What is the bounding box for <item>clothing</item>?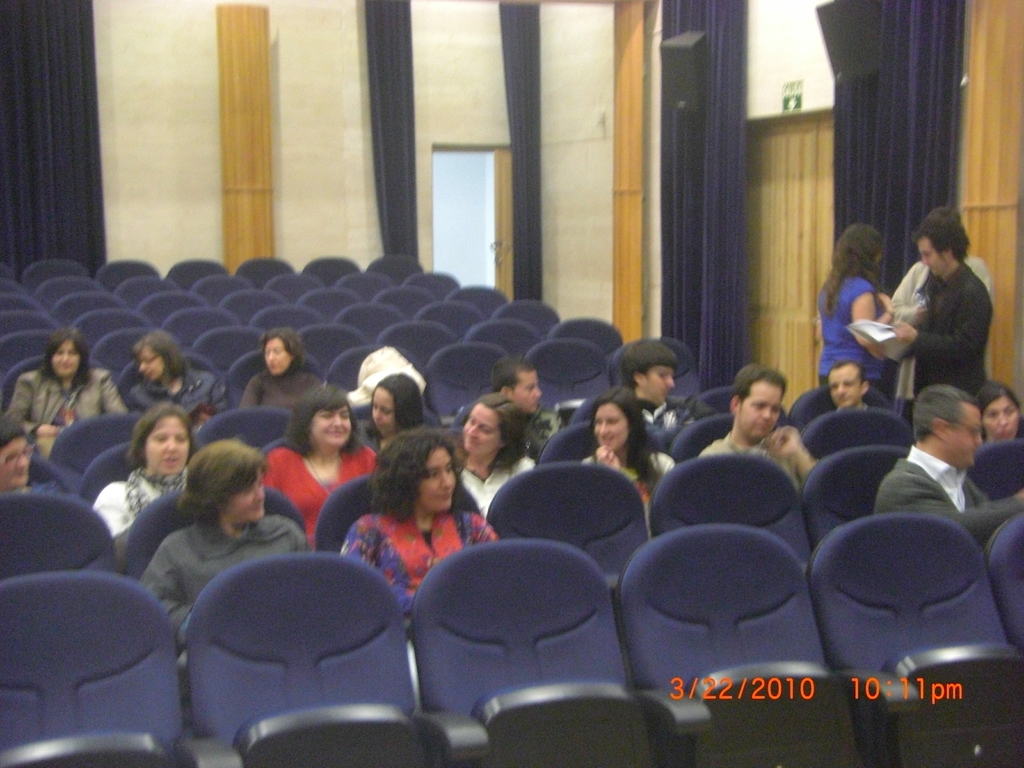
(126,365,234,420).
